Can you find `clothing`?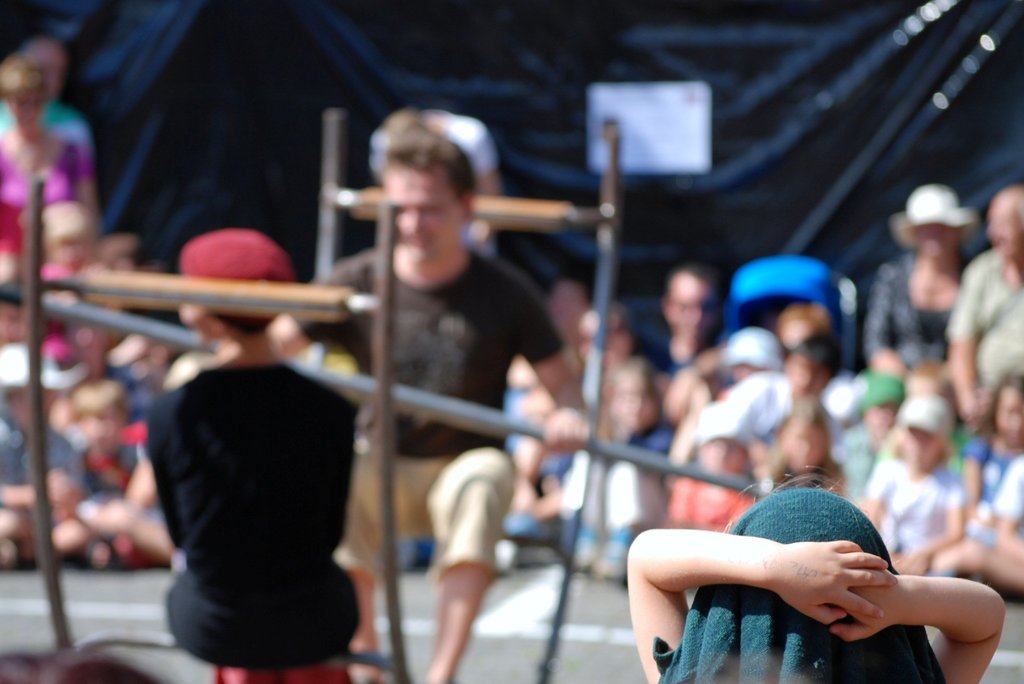
Yes, bounding box: bbox=(171, 351, 368, 674).
